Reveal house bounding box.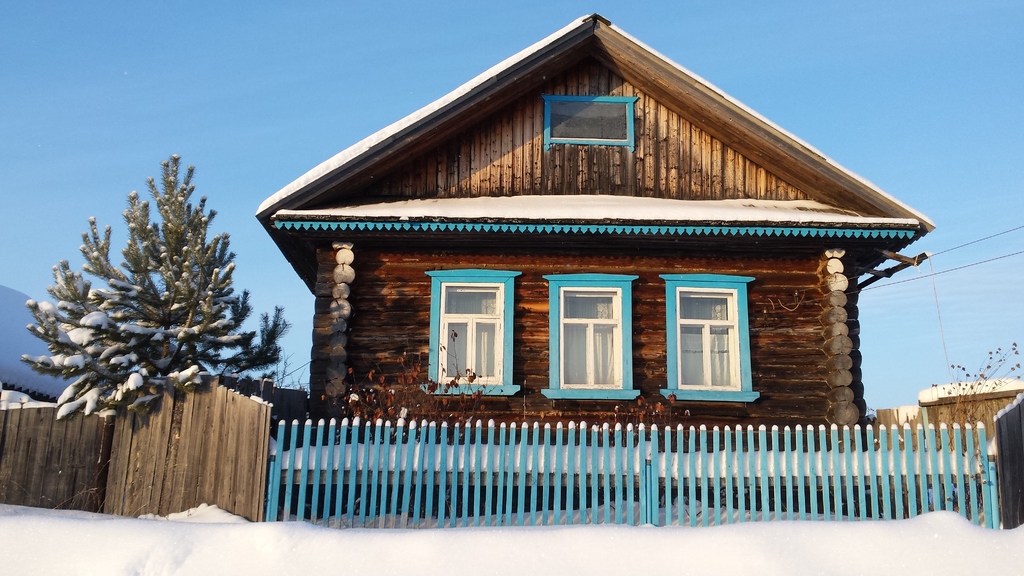
Revealed: <region>246, 8, 936, 522</region>.
